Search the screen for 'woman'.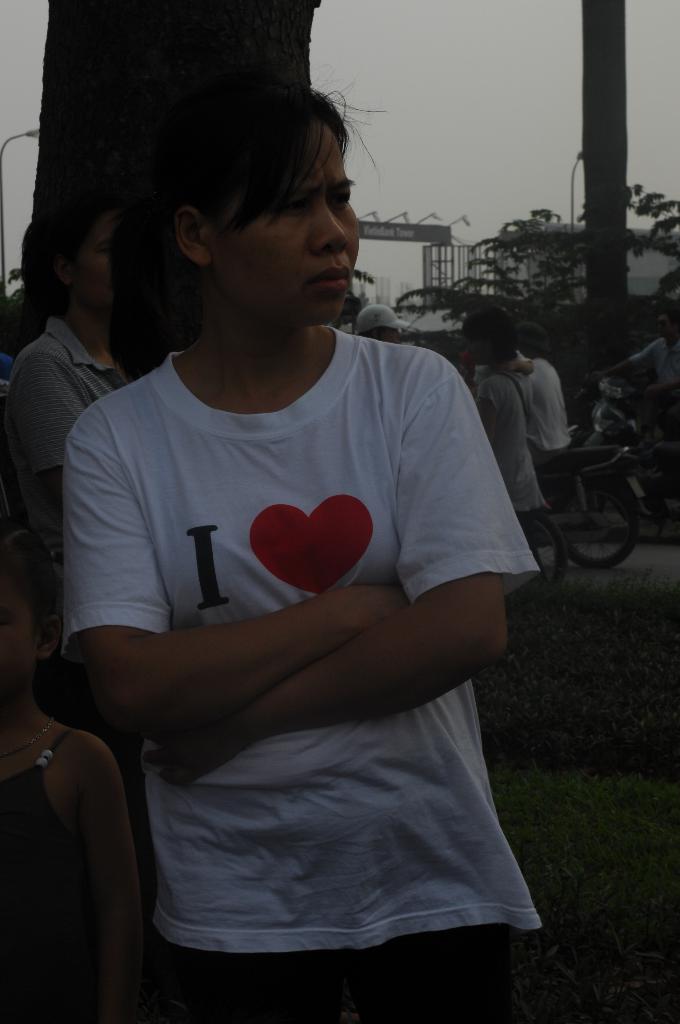
Found at x1=37 y1=87 x2=521 y2=996.
